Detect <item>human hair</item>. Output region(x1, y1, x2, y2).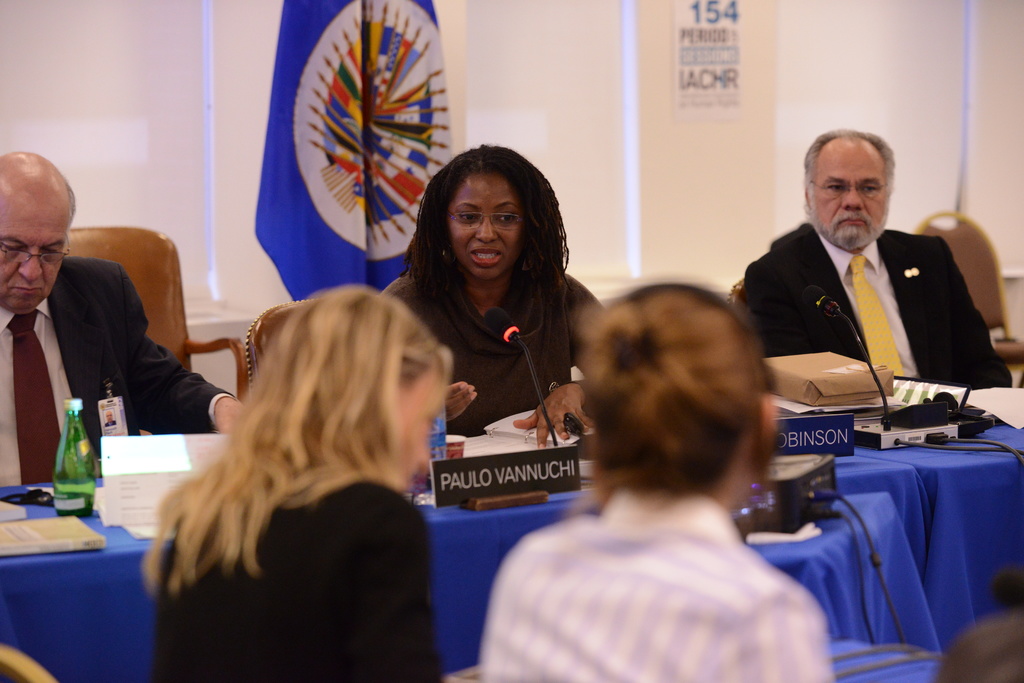
region(800, 127, 893, 204).
